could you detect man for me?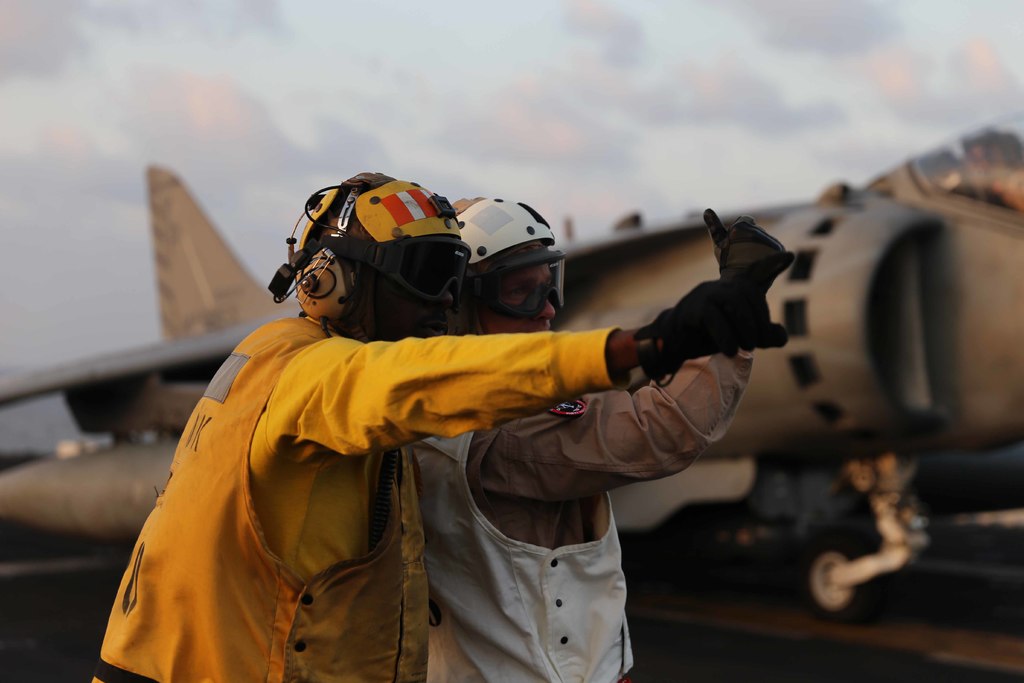
Detection result: l=406, t=193, r=794, b=682.
